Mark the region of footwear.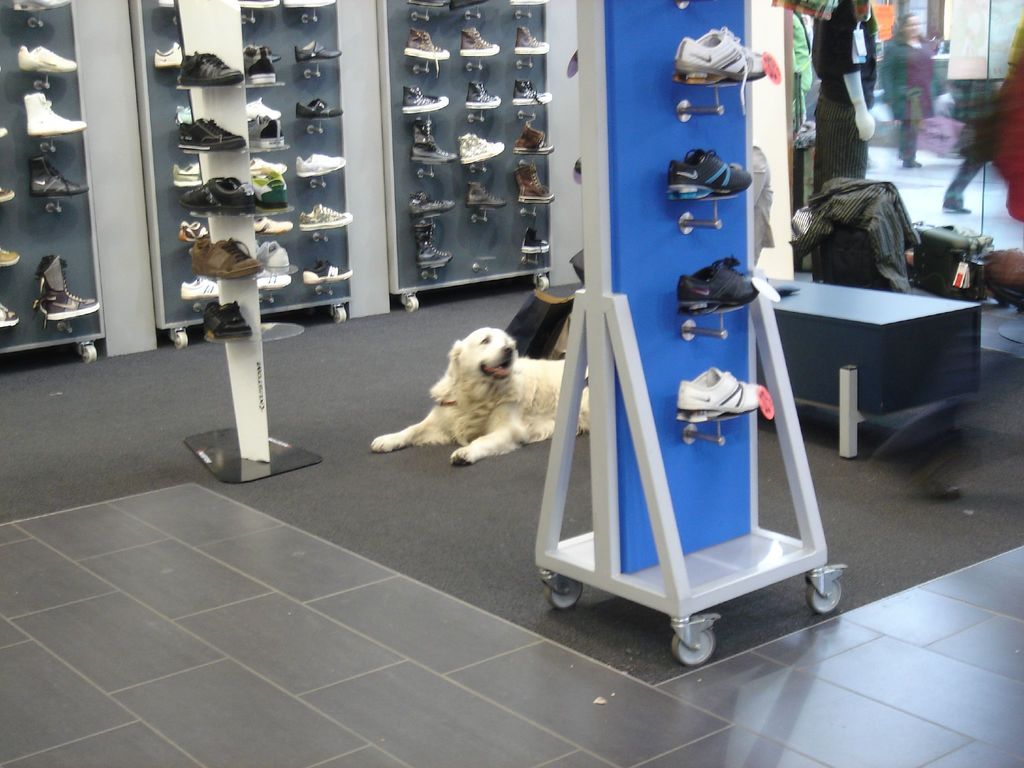
Region: <bbox>672, 255, 765, 314</bbox>.
